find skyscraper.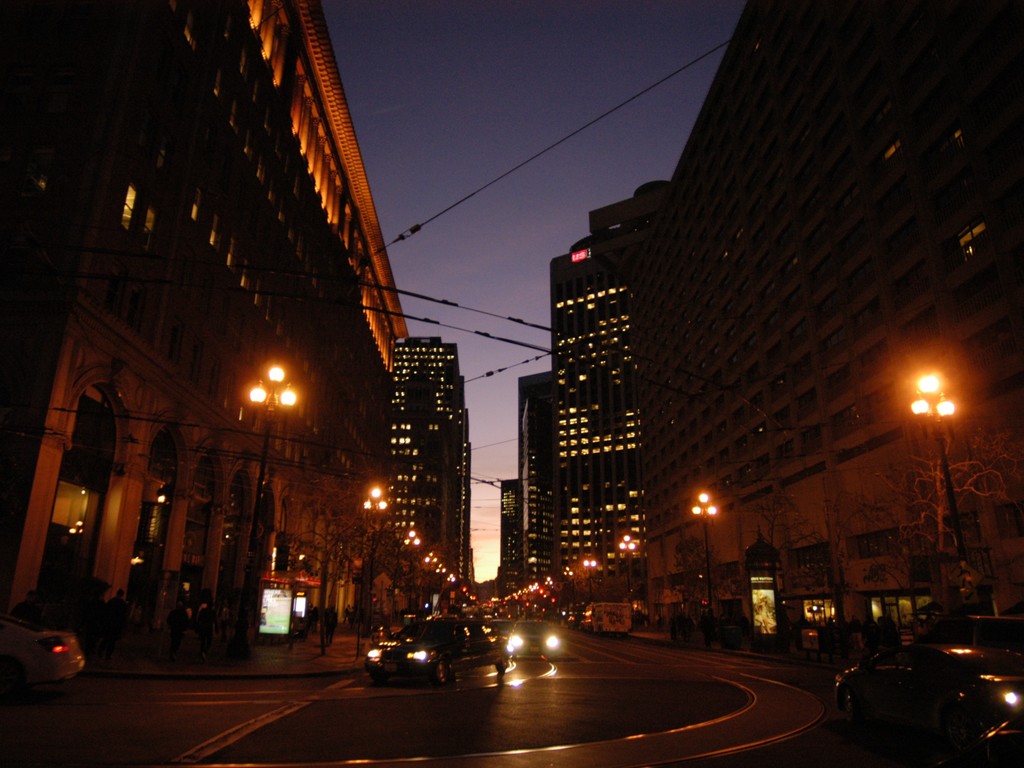
l=497, t=223, r=653, b=601.
